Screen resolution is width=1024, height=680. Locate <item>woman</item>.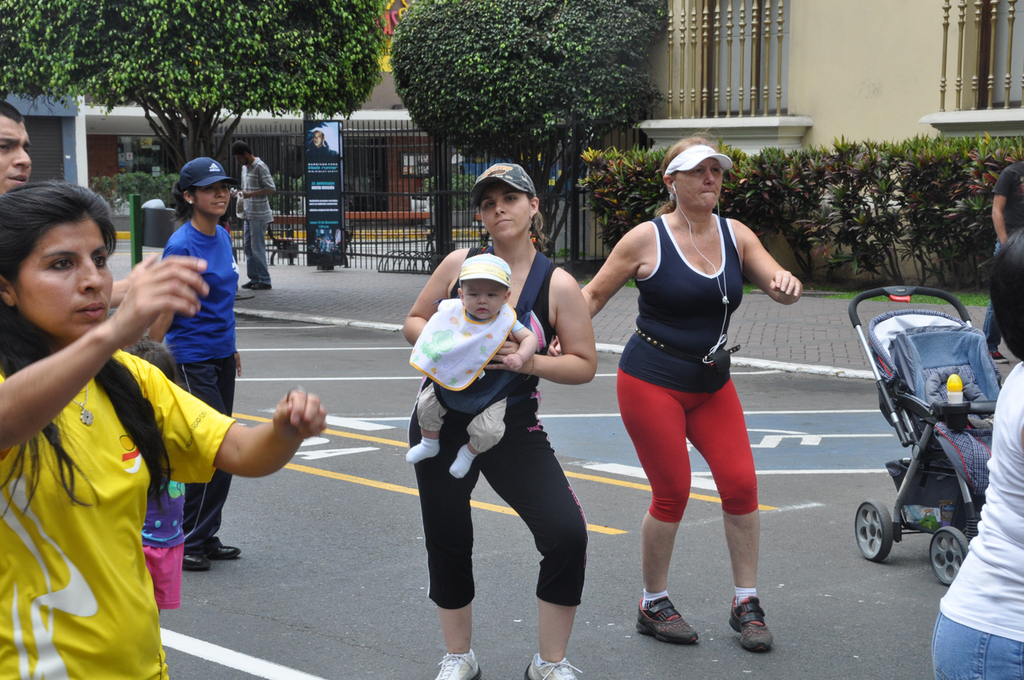
select_region(550, 138, 806, 656).
